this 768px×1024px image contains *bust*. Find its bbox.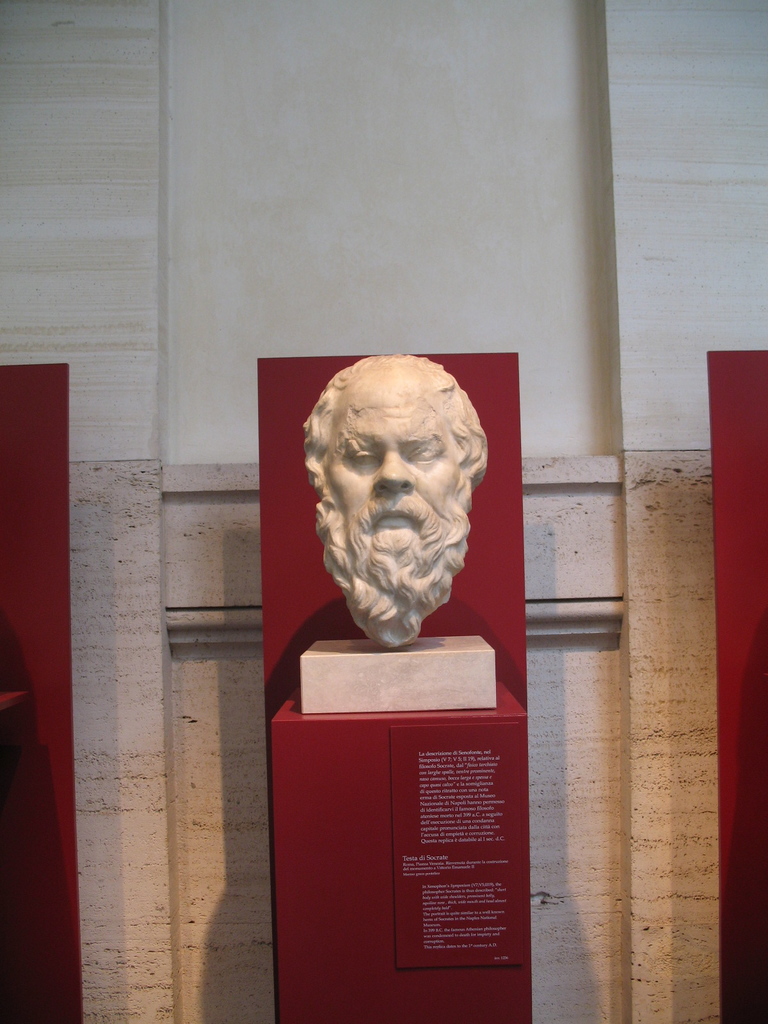
l=296, t=355, r=505, b=719.
